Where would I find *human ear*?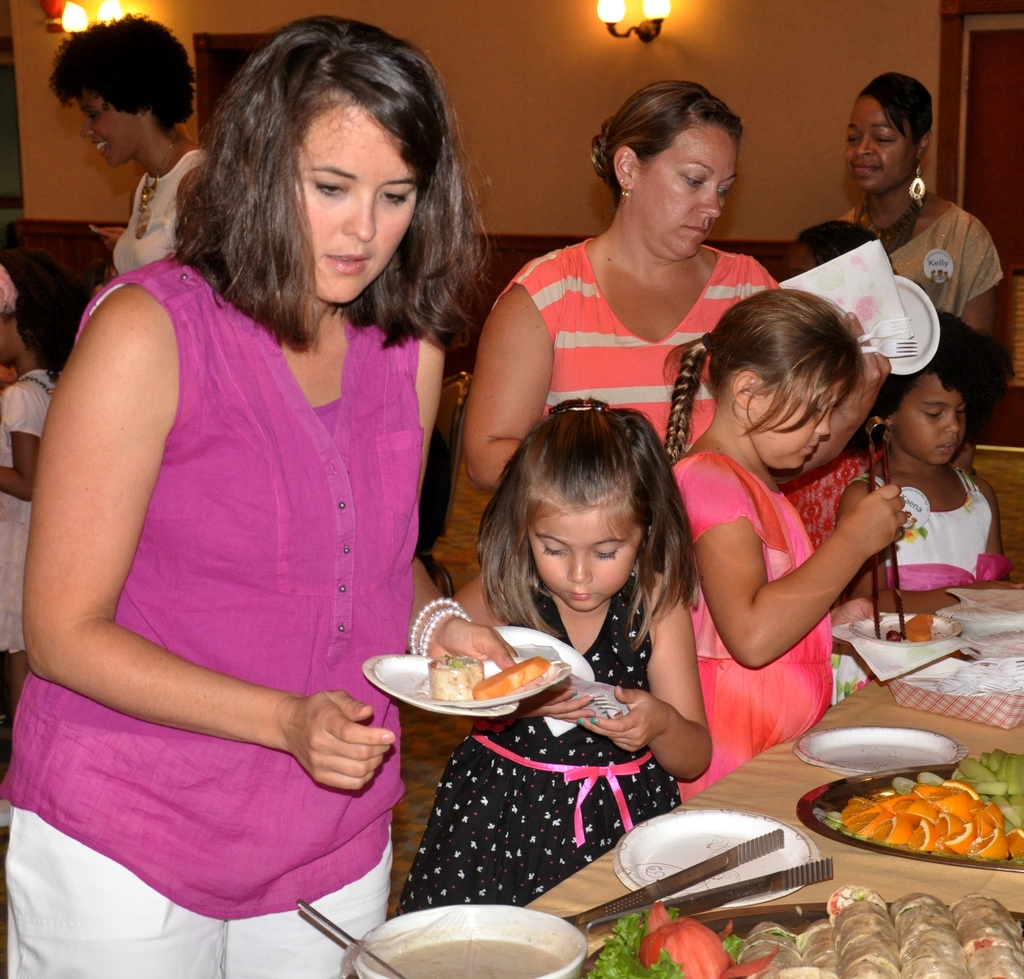
At {"x1": 615, "y1": 145, "x2": 635, "y2": 191}.
